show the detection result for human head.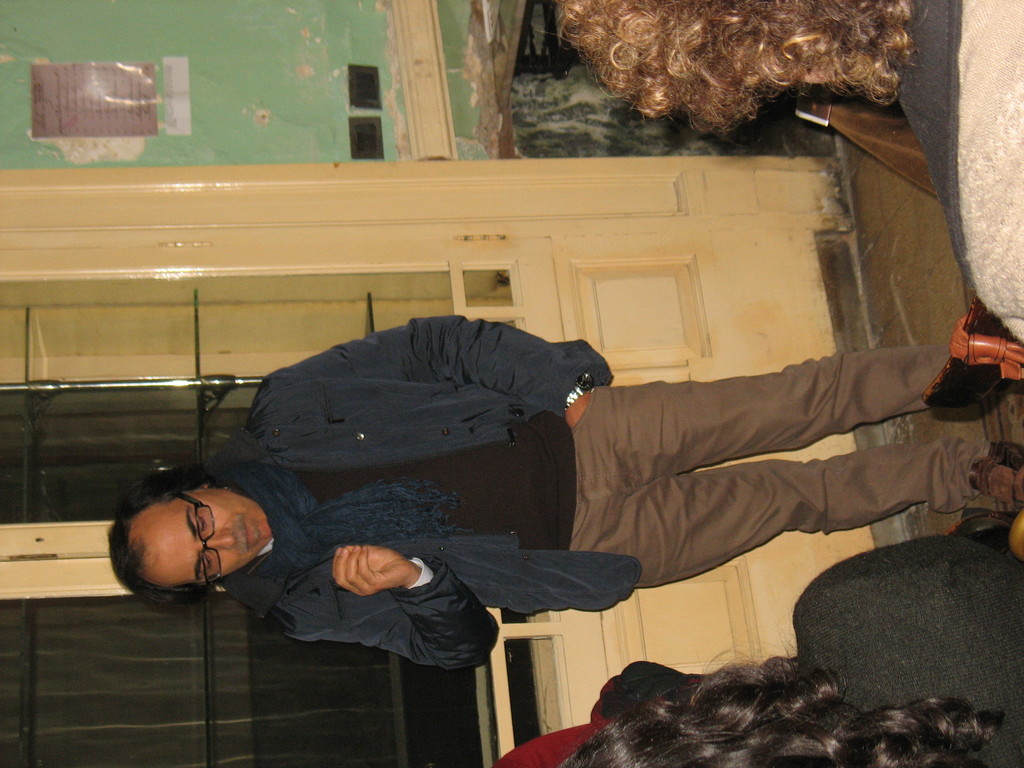
[x1=555, y1=659, x2=965, y2=767].
